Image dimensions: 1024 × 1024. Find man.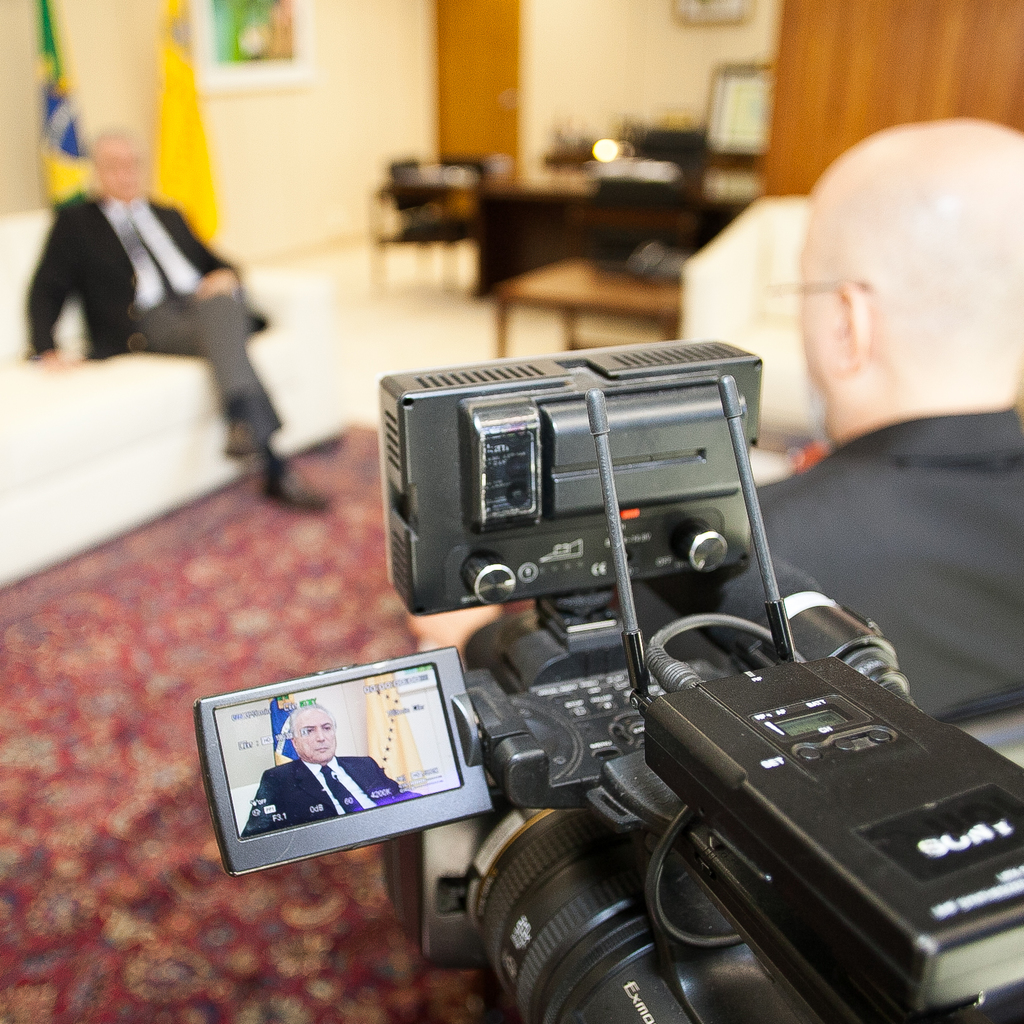
[22,127,330,508].
